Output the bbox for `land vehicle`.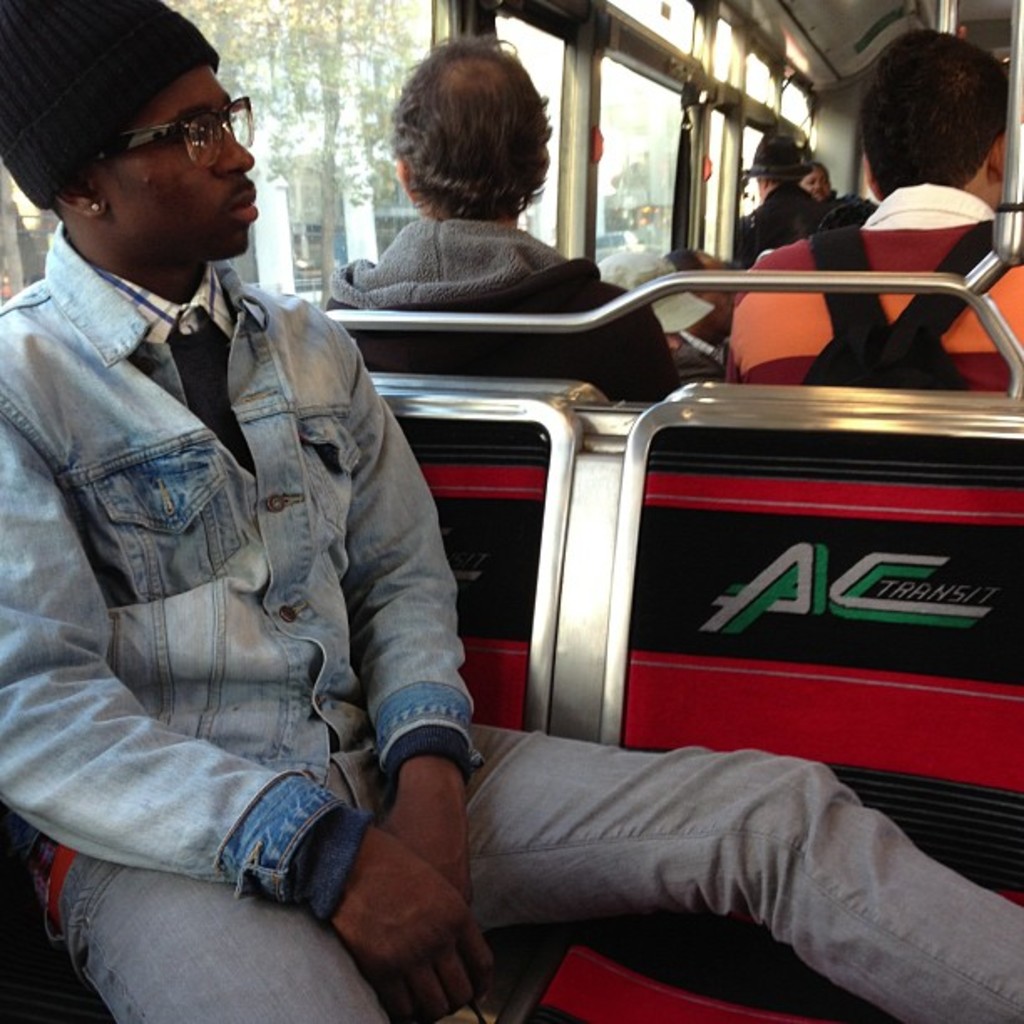
bbox(0, 0, 1022, 1022).
